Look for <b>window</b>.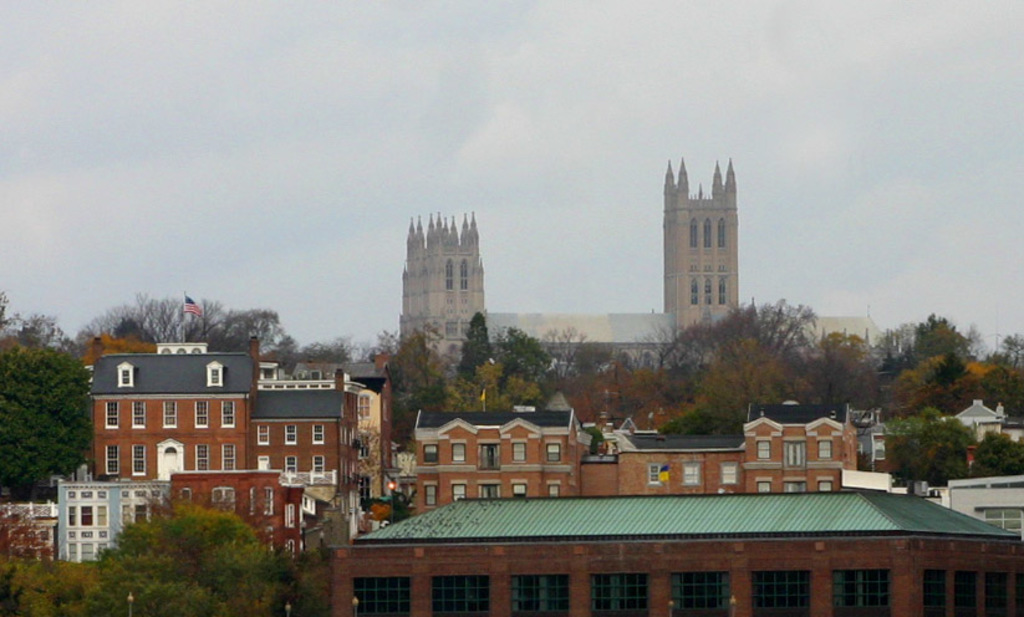
Found: <box>161,402,178,432</box>.
